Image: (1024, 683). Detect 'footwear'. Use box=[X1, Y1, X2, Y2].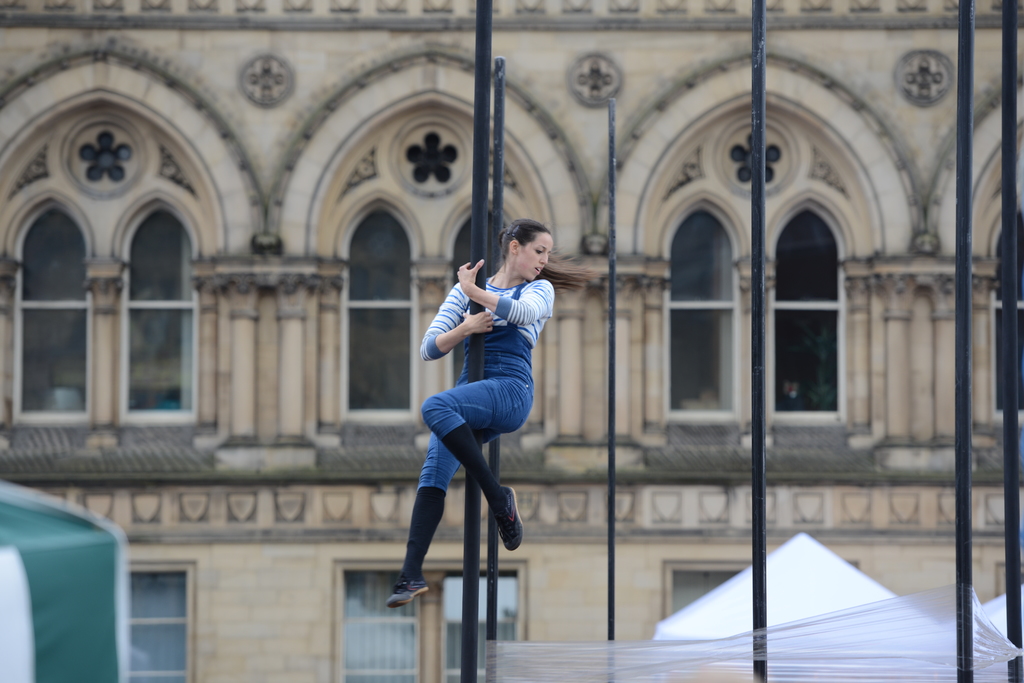
box=[385, 574, 431, 609].
